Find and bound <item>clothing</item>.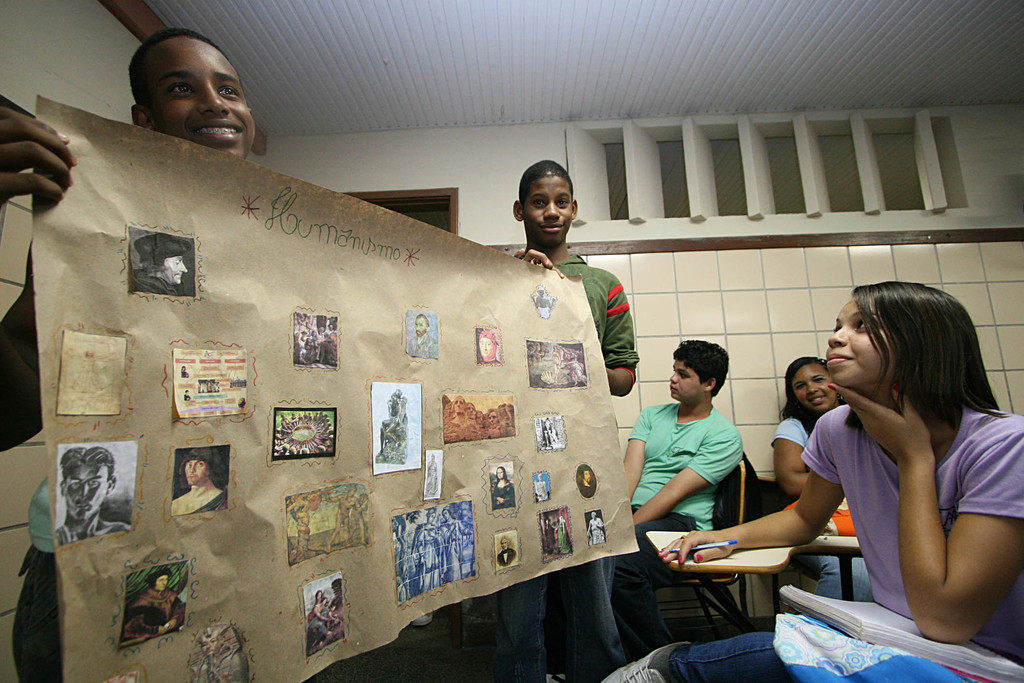
Bound: {"left": 604, "top": 402, "right": 749, "bottom": 541}.
